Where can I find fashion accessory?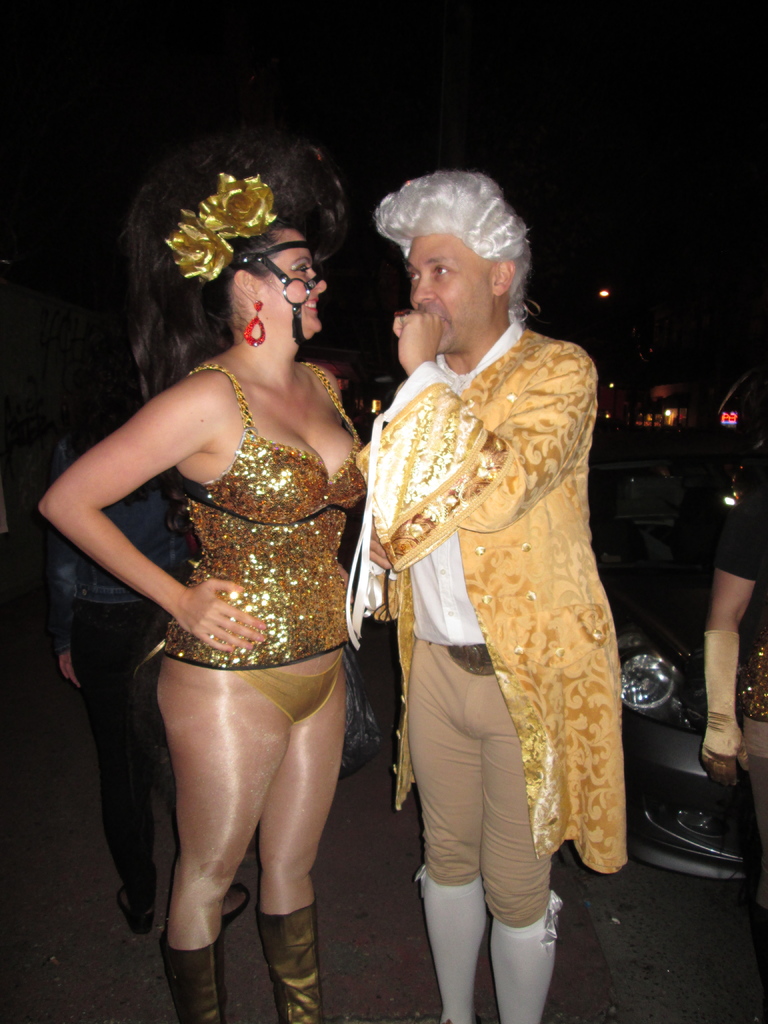
You can find it at {"left": 234, "top": 237, "right": 327, "bottom": 356}.
